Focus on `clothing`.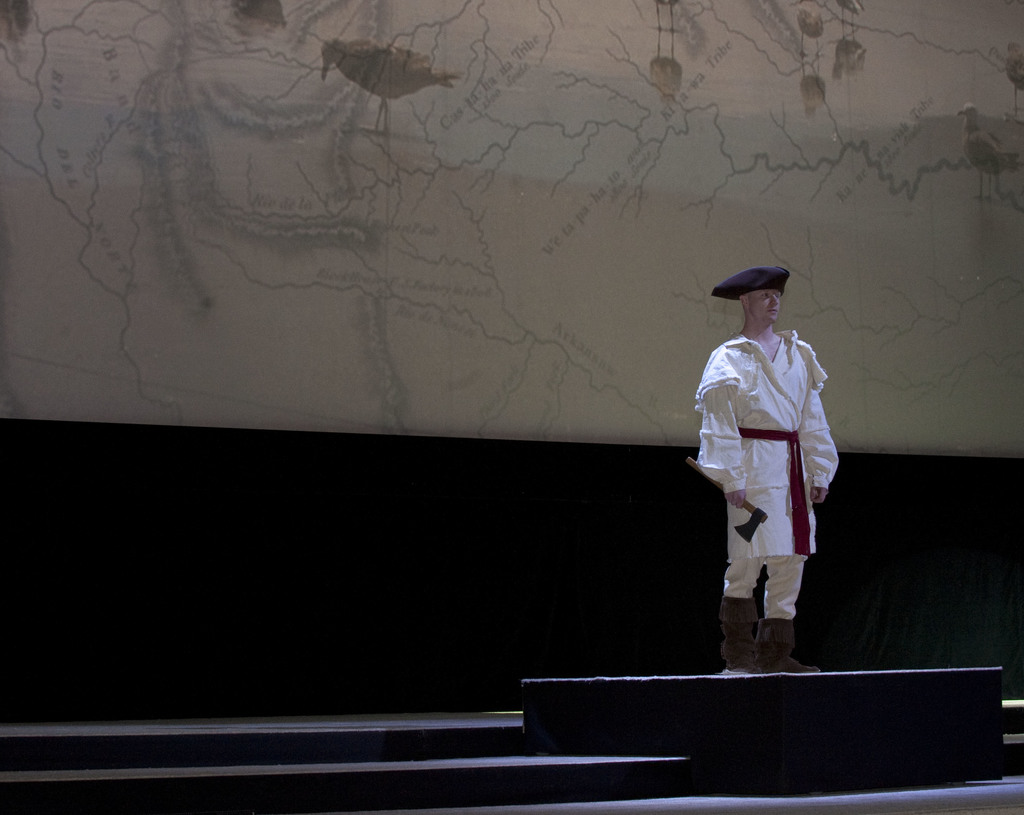
Focused at 708,259,803,308.
